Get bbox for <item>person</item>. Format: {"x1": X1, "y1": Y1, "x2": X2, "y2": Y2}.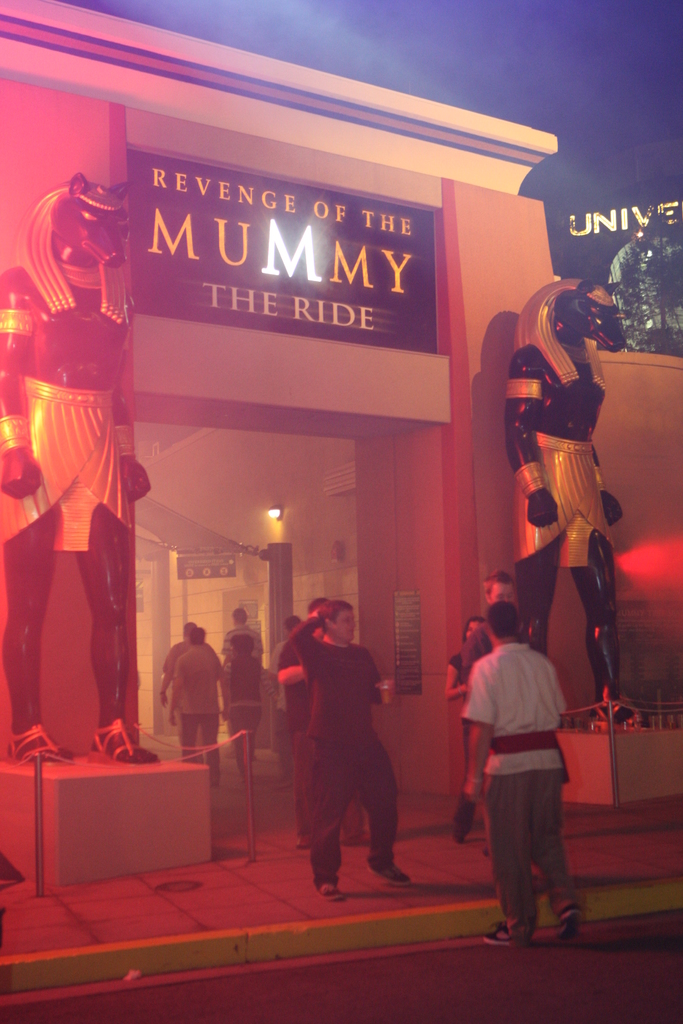
{"x1": 267, "y1": 600, "x2": 336, "y2": 854}.
